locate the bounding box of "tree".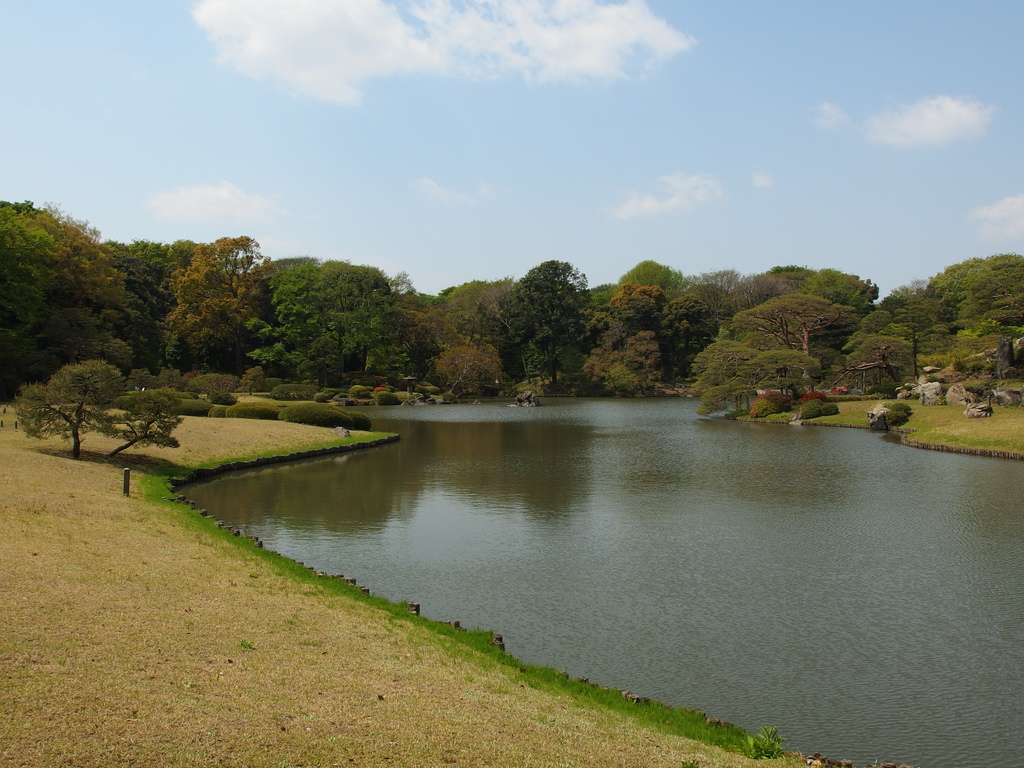
Bounding box: left=943, top=254, right=1023, bottom=324.
